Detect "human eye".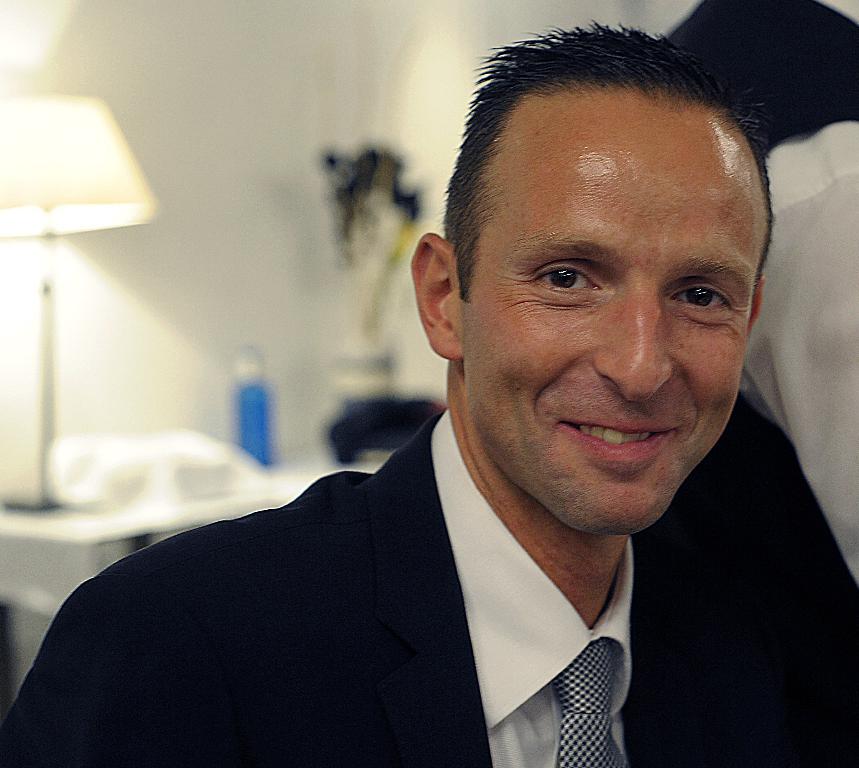
Detected at BBox(664, 280, 739, 314).
